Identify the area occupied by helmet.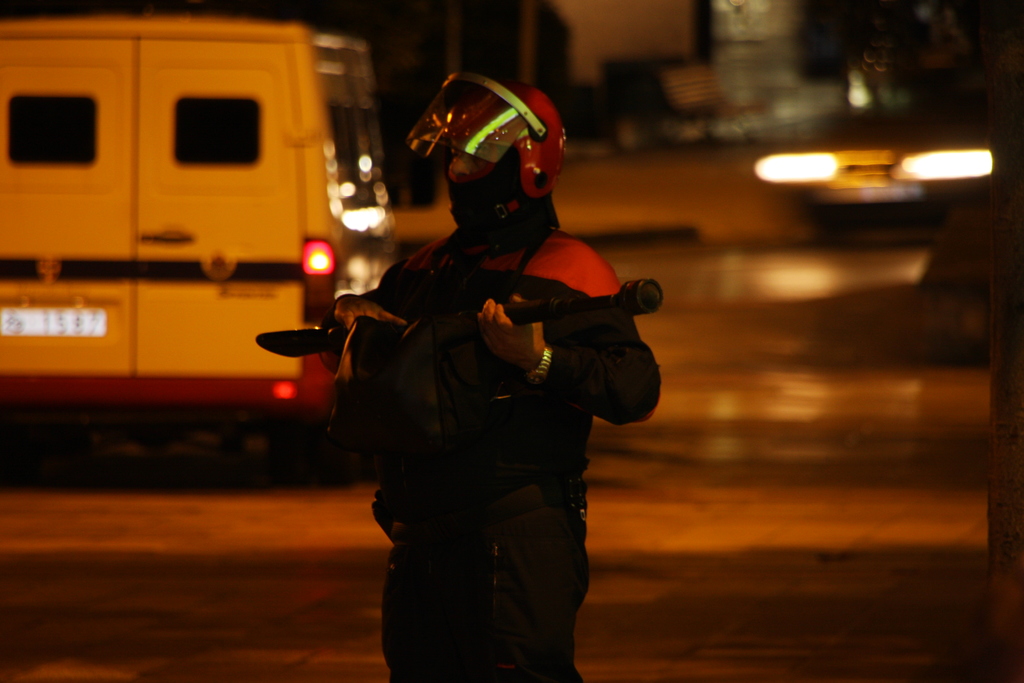
Area: l=401, t=74, r=576, b=231.
